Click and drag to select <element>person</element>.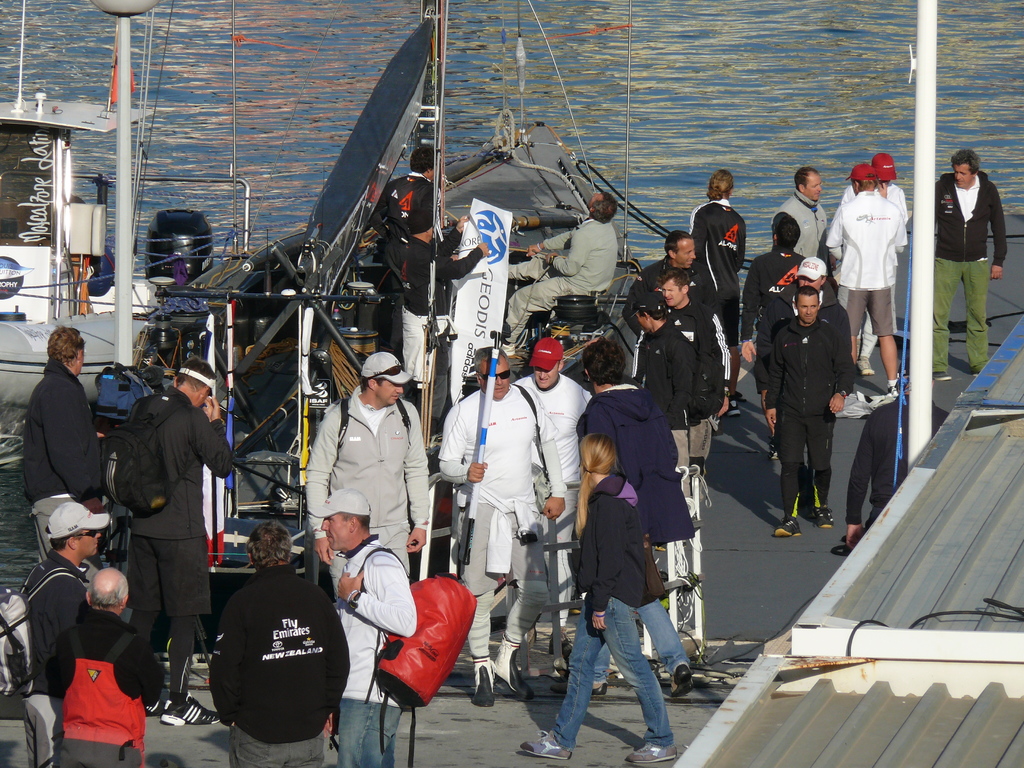
Selection: bbox=[10, 317, 118, 563].
